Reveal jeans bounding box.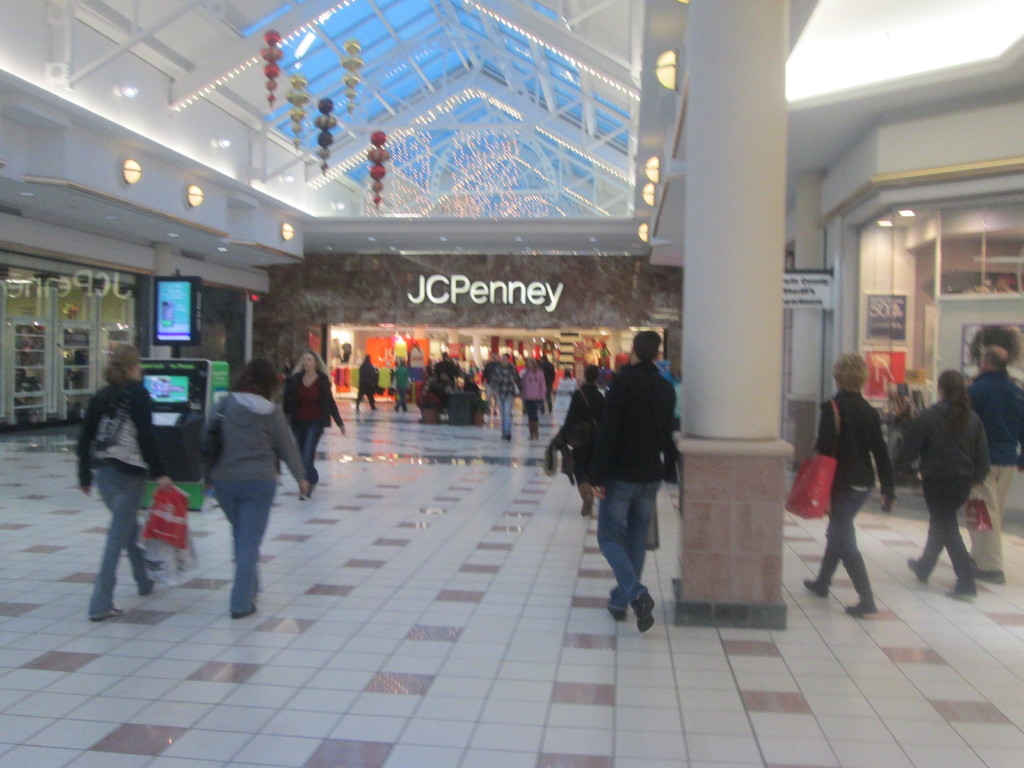
Revealed: pyautogui.locateOnScreen(91, 463, 149, 616).
